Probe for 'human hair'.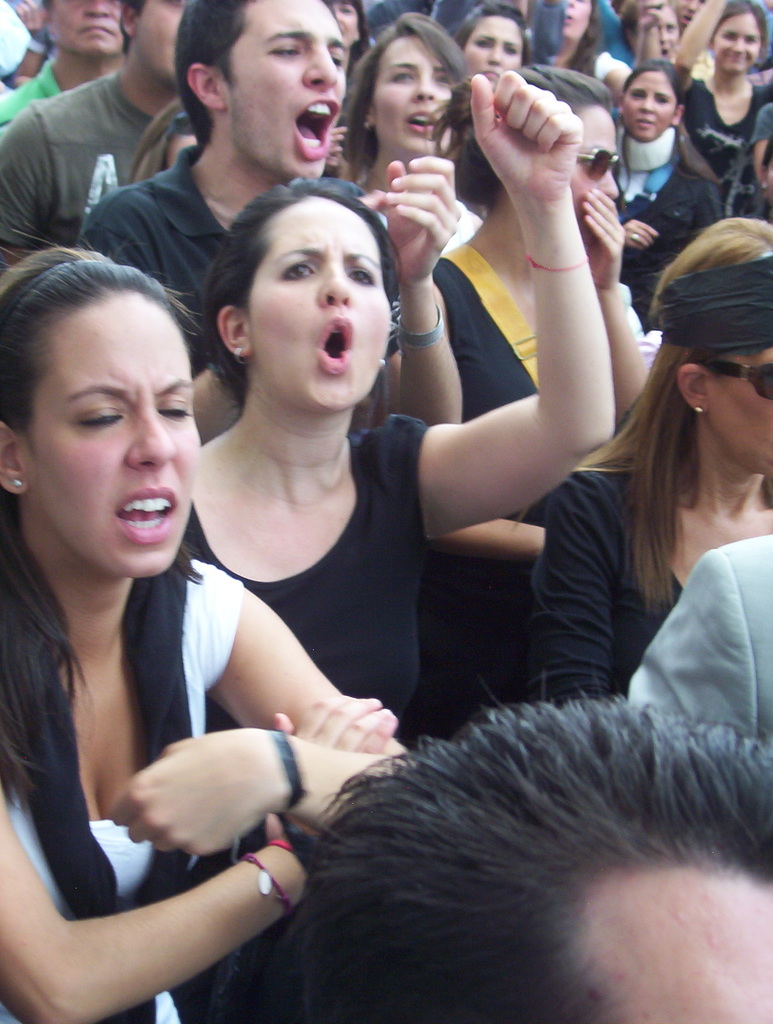
Probe result: (423,60,610,221).
